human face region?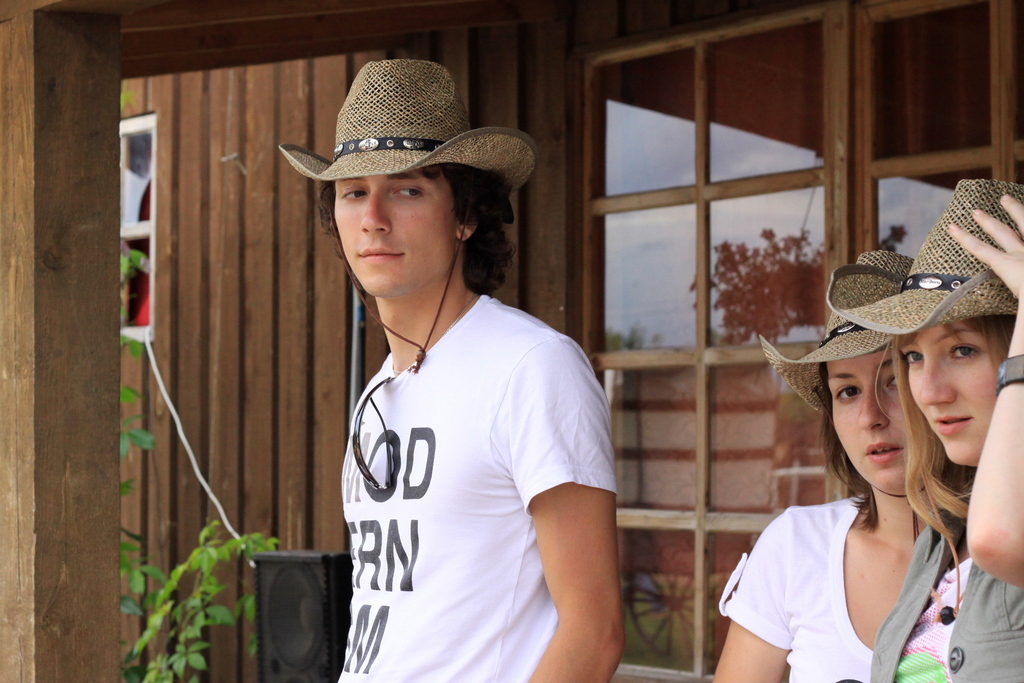
(left=898, top=322, right=1002, bottom=470)
